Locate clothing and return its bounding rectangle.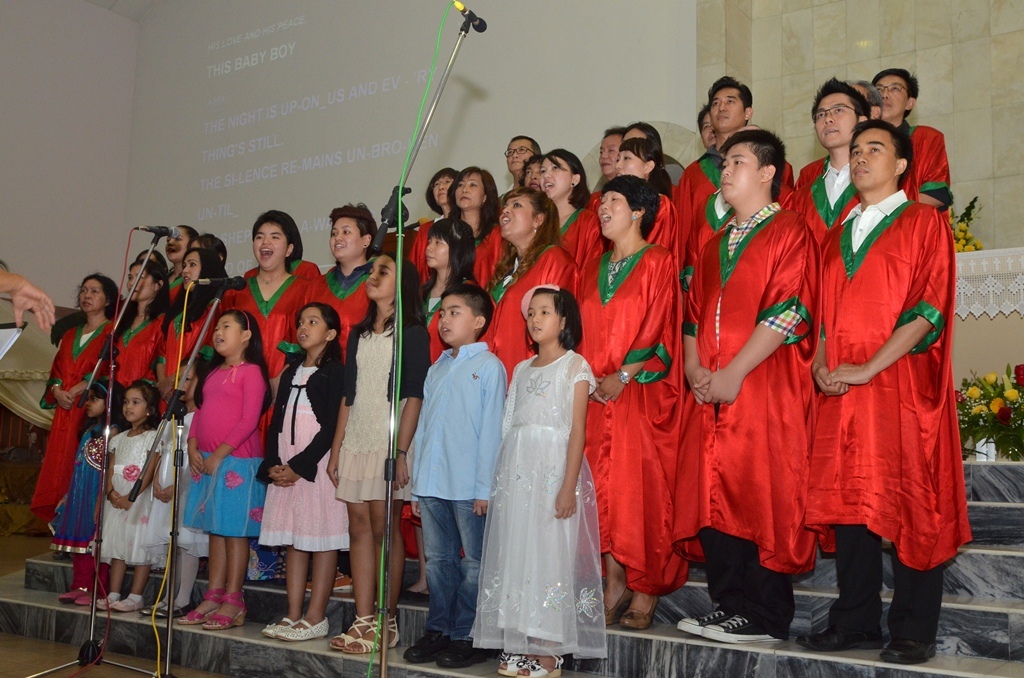
region(885, 100, 954, 205).
